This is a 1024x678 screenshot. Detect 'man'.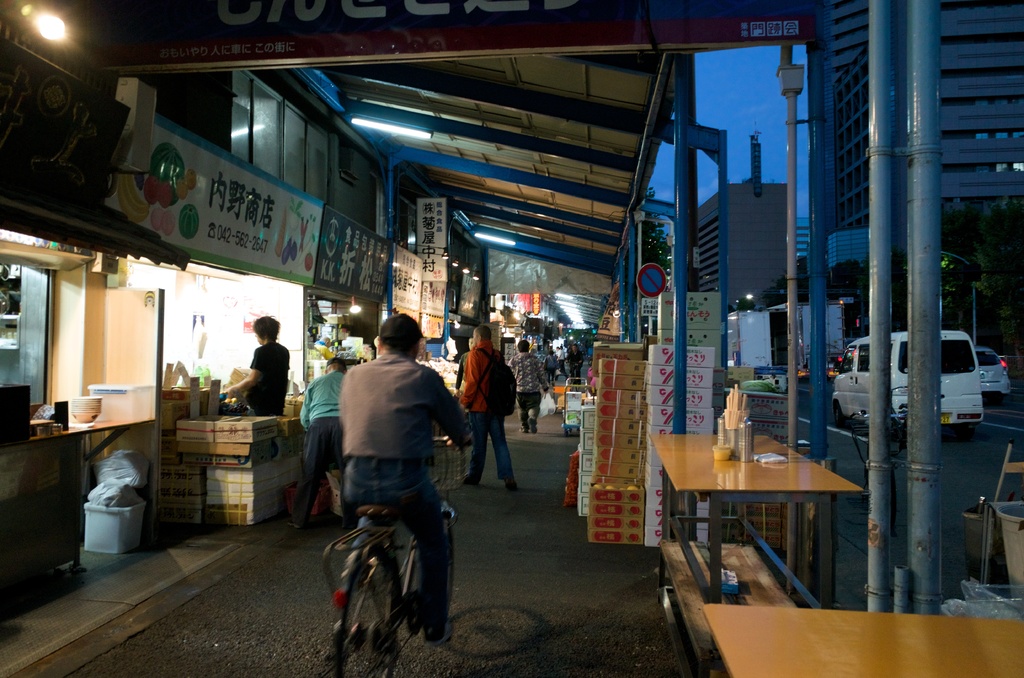
[left=301, top=329, right=458, bottom=644].
